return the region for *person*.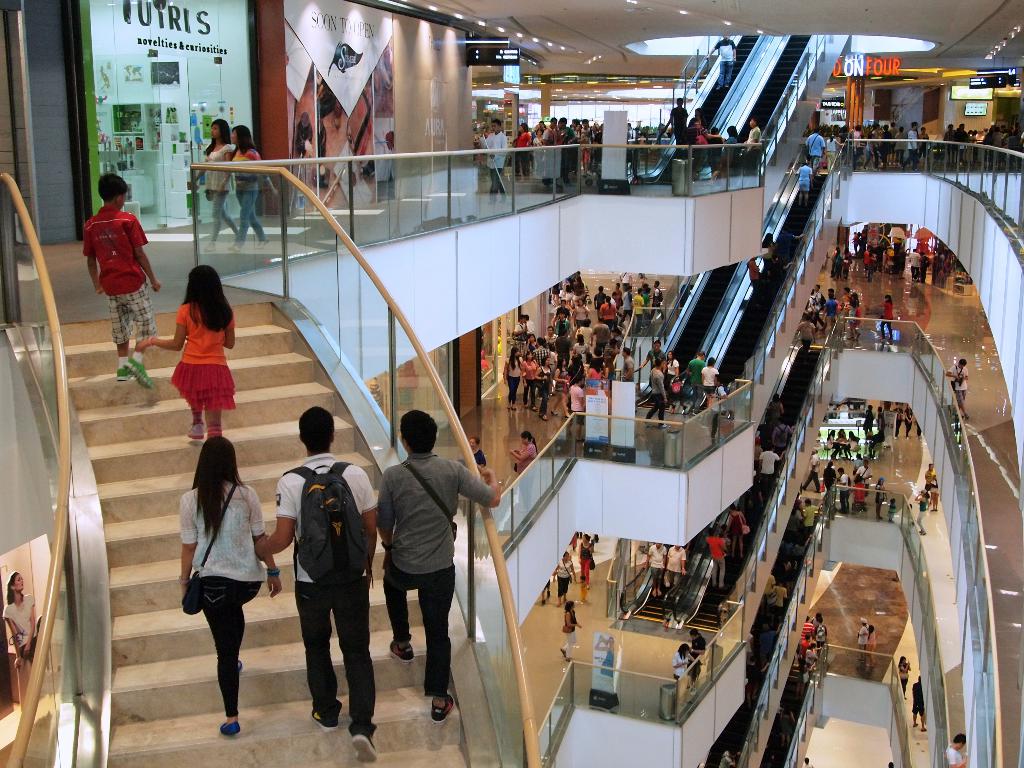
x1=554, y1=553, x2=576, y2=598.
